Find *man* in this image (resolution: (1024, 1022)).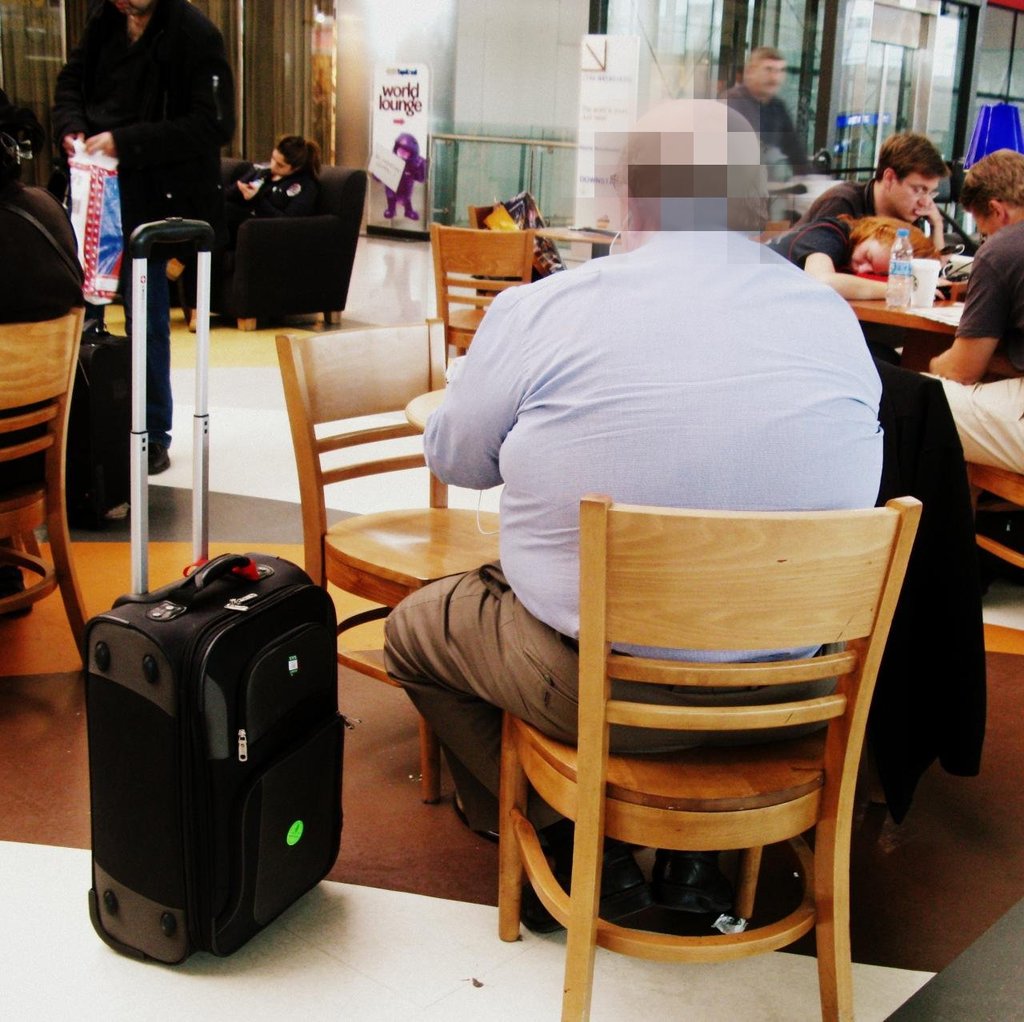
{"left": 708, "top": 42, "right": 815, "bottom": 202}.
